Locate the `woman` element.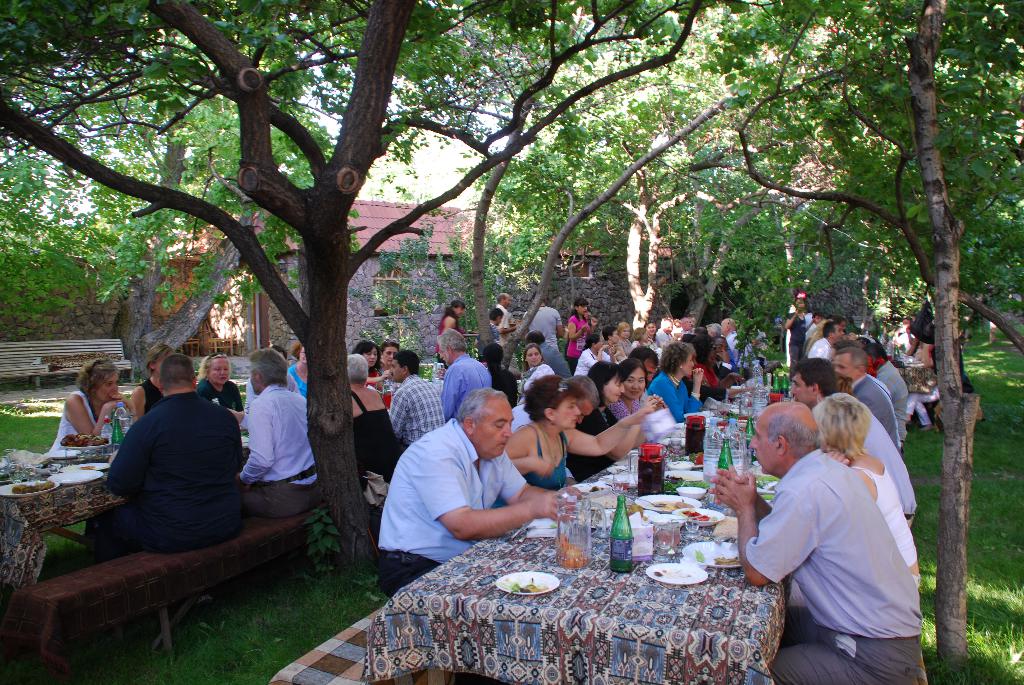
Element bbox: [left=130, top=342, right=174, bottom=420].
